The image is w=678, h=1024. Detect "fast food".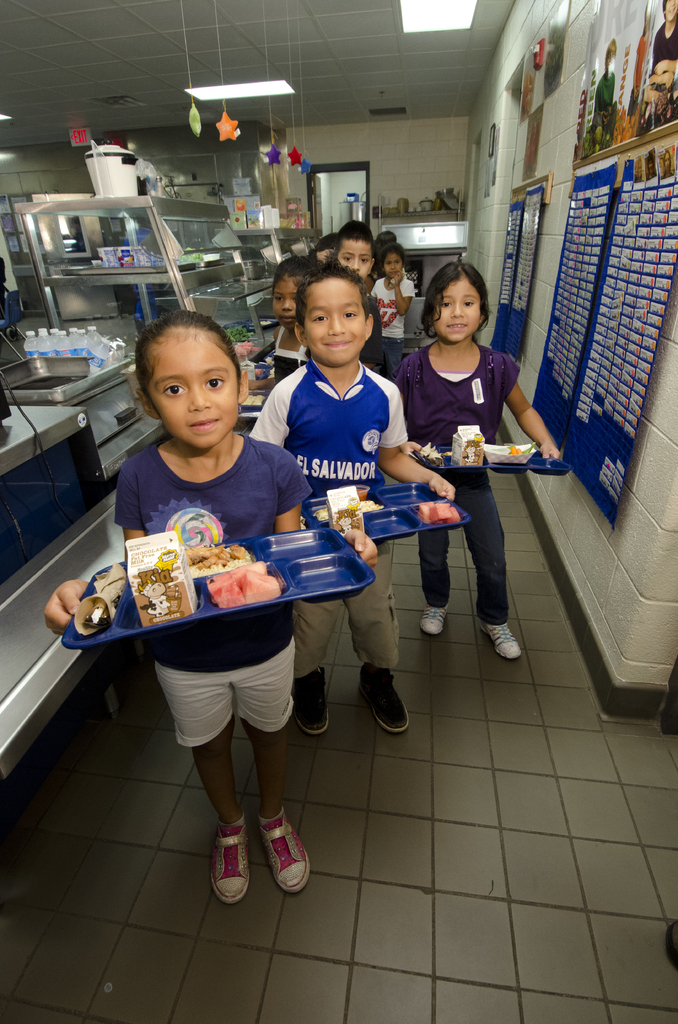
Detection: l=450, t=511, r=464, b=523.
